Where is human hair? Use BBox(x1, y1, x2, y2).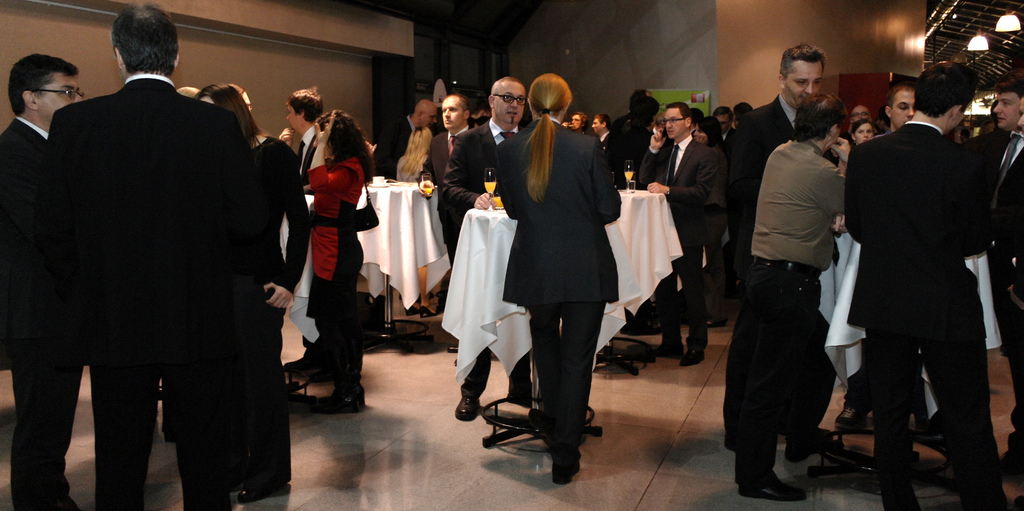
BBox(998, 69, 1023, 97).
